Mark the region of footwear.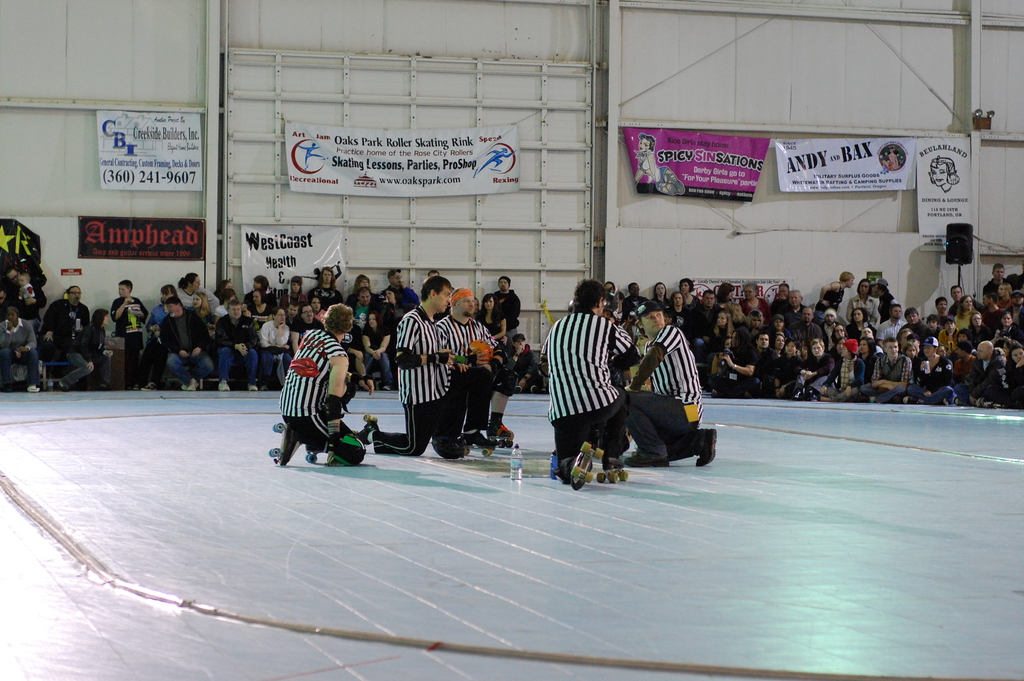
Region: bbox(604, 448, 625, 469).
